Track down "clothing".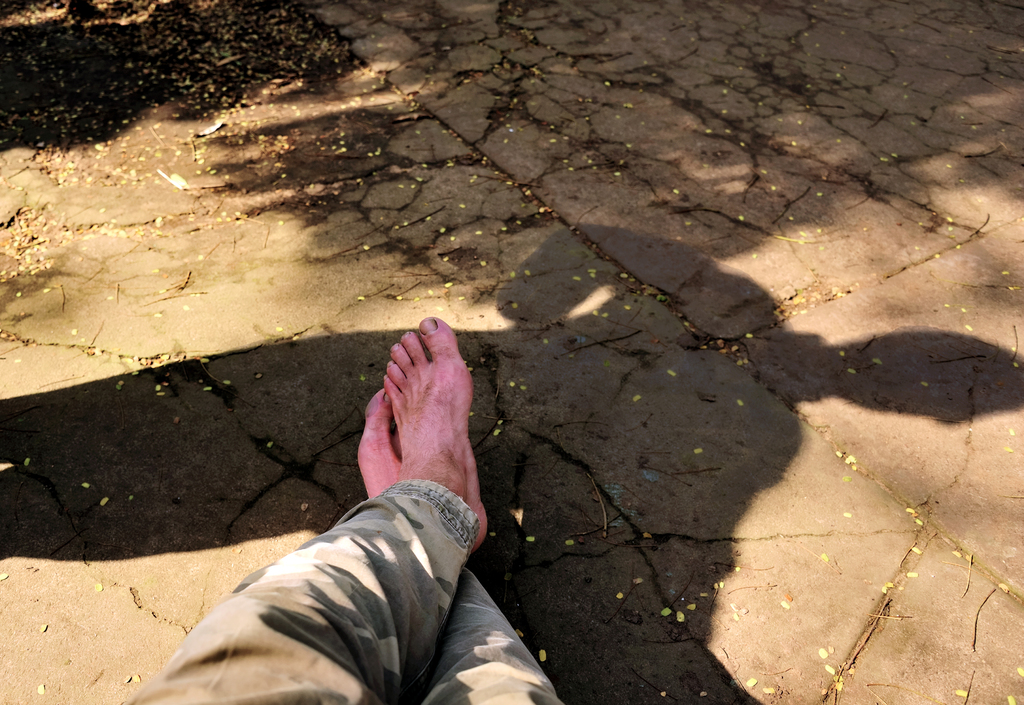
Tracked to [left=123, top=479, right=564, bottom=704].
